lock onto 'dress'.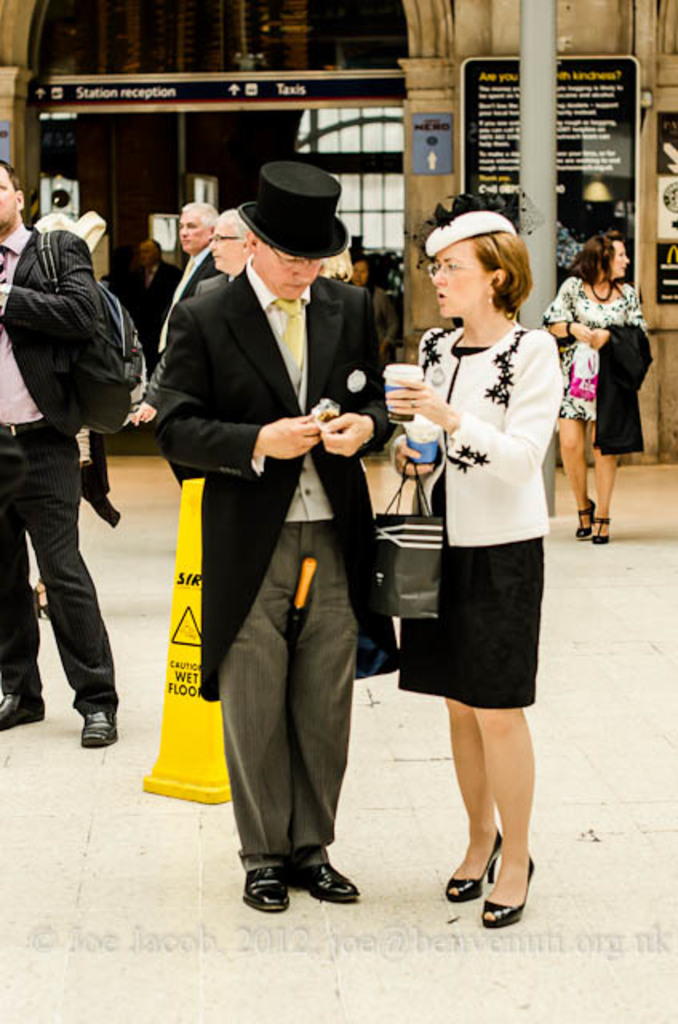
Locked: 537 277 649 424.
